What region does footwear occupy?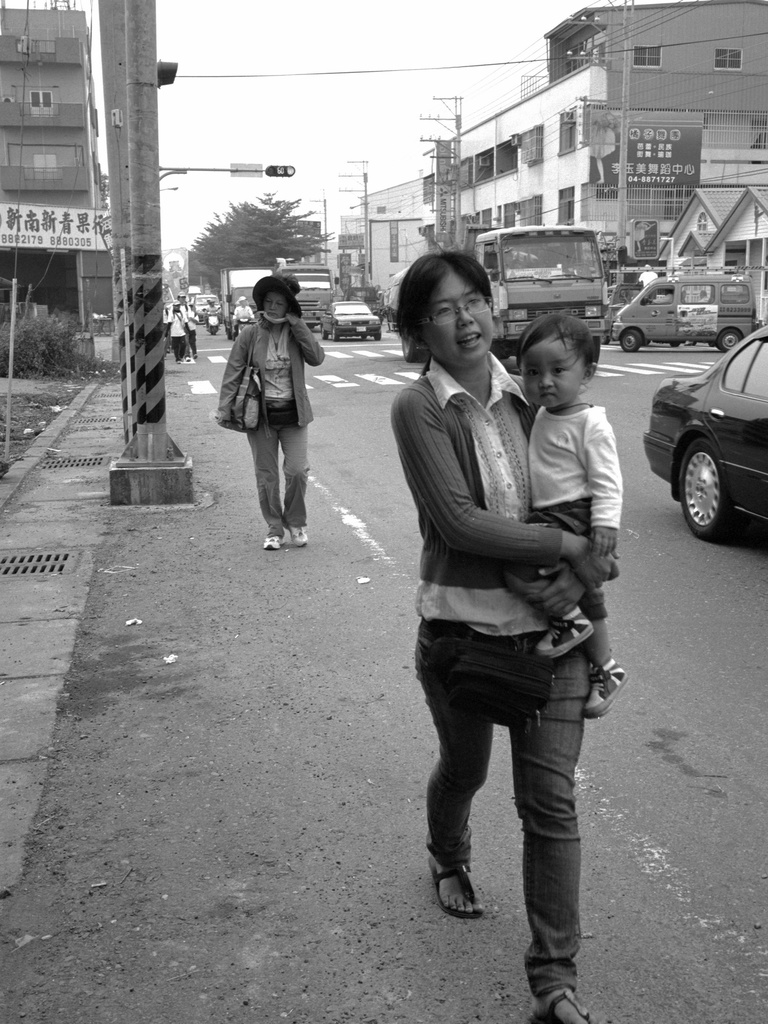
bbox=[541, 613, 588, 657].
